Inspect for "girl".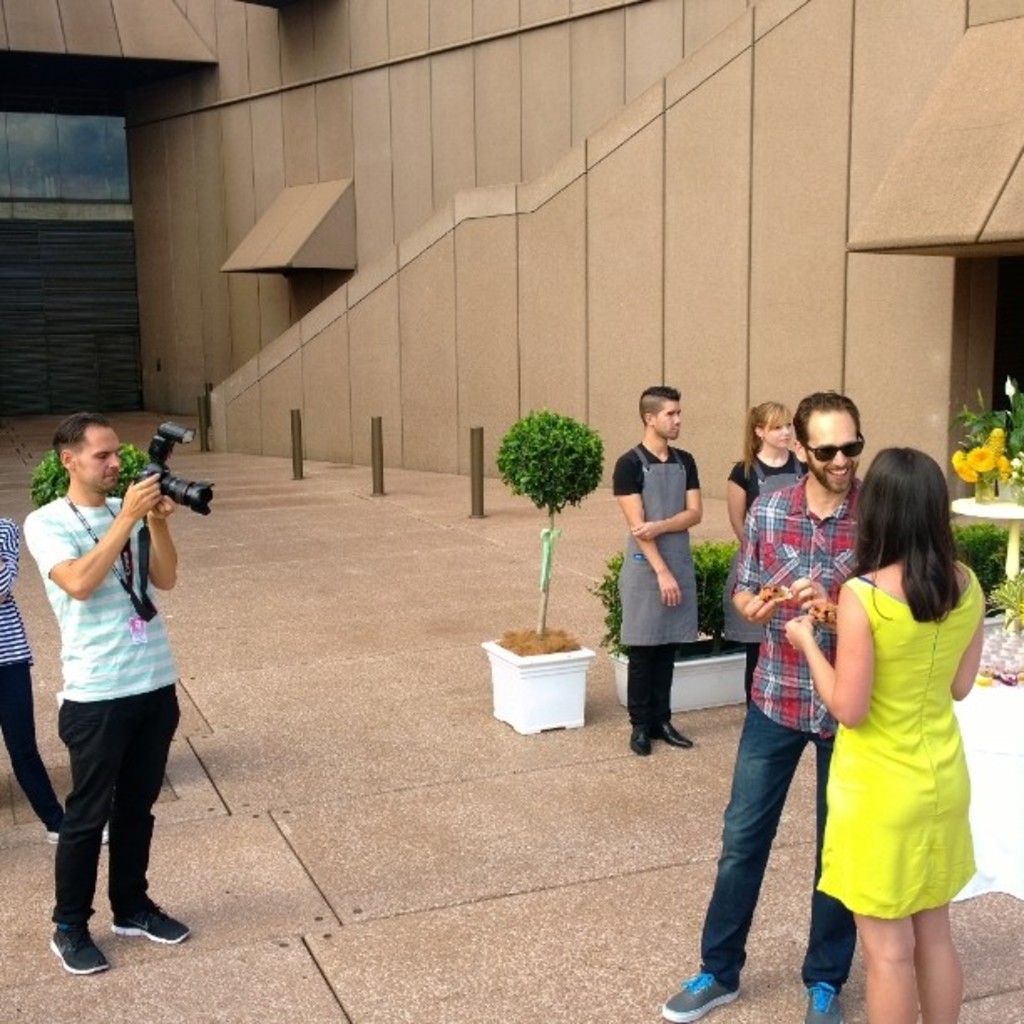
Inspection: locate(785, 443, 977, 1022).
